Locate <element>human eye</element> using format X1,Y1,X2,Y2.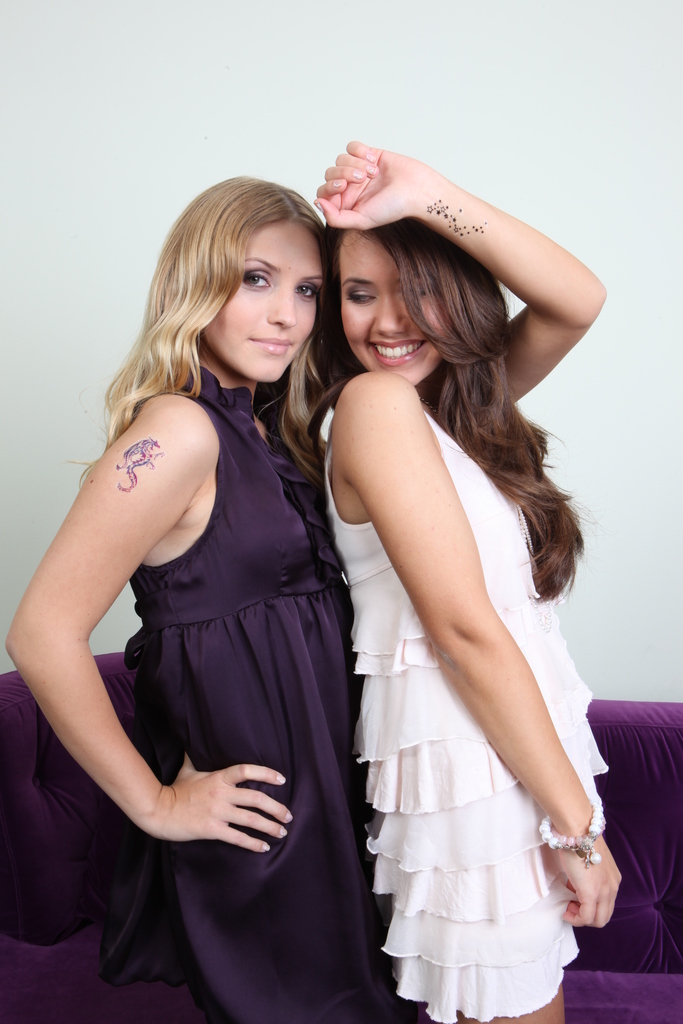
242,268,272,292.
